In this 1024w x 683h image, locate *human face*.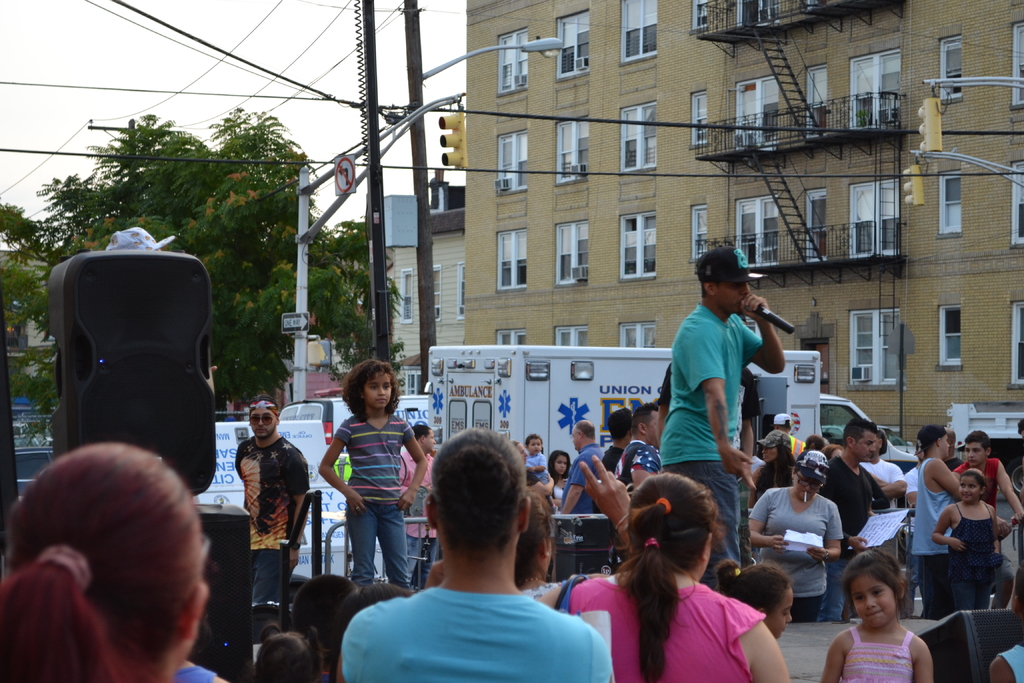
Bounding box: <bbox>252, 407, 274, 434</bbox>.
